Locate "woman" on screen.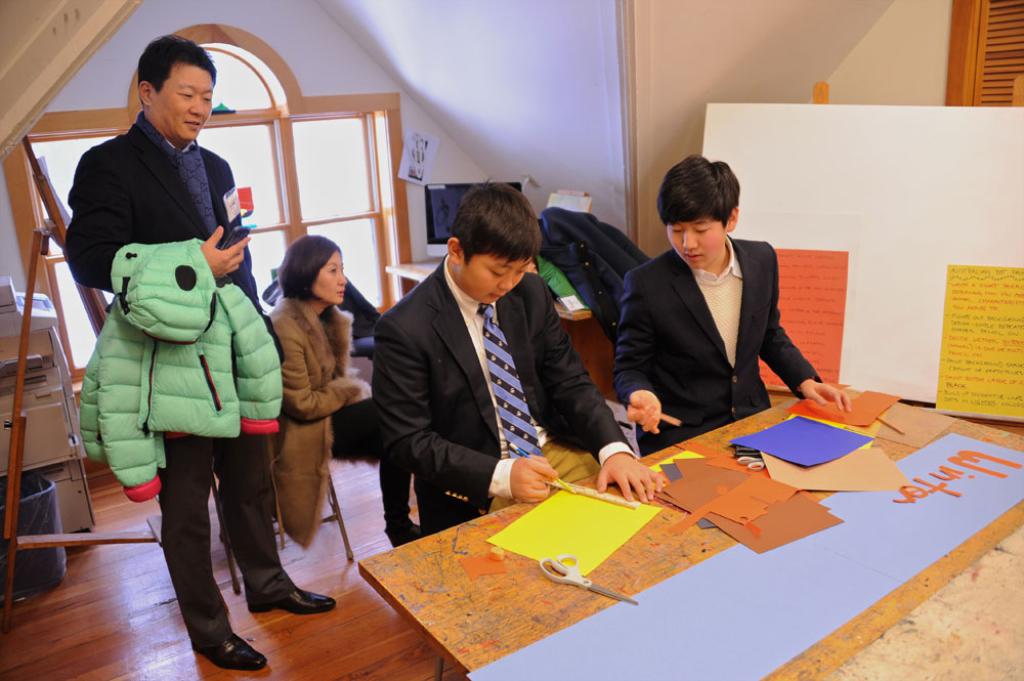
On screen at select_region(270, 235, 423, 547).
